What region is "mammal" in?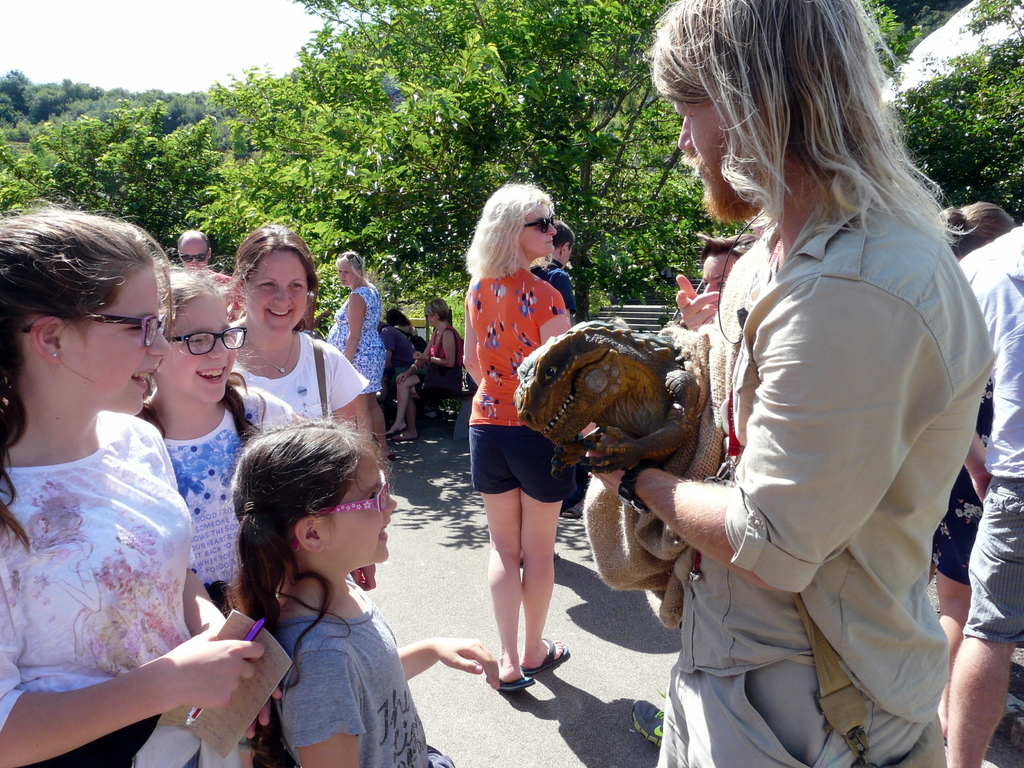
x1=948 y1=213 x2=1023 y2=767.
